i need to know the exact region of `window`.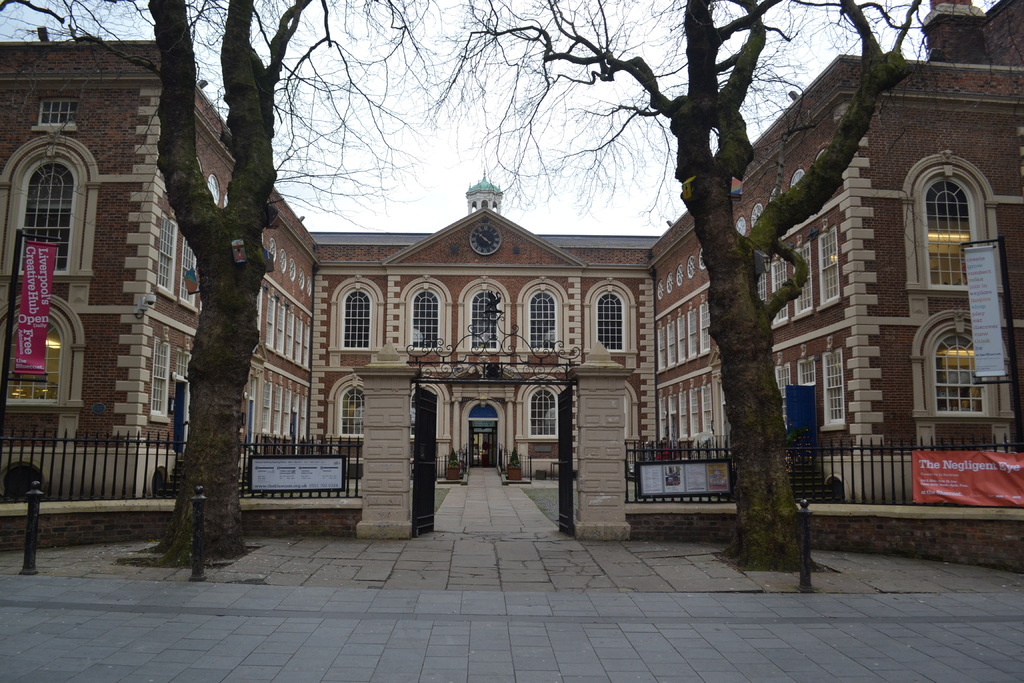
Region: <bbox>790, 240, 811, 322</bbox>.
